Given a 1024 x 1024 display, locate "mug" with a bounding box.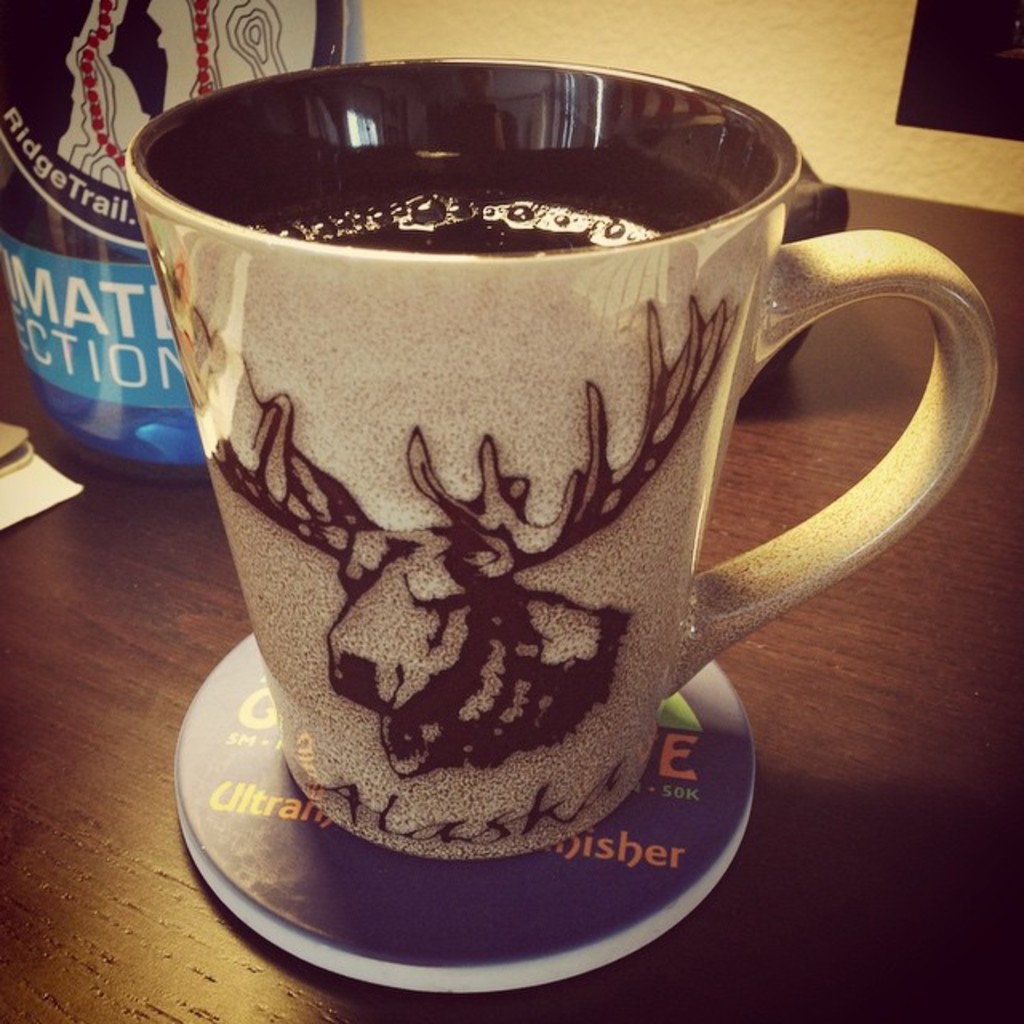
Located: x1=120 y1=58 x2=1003 y2=861.
